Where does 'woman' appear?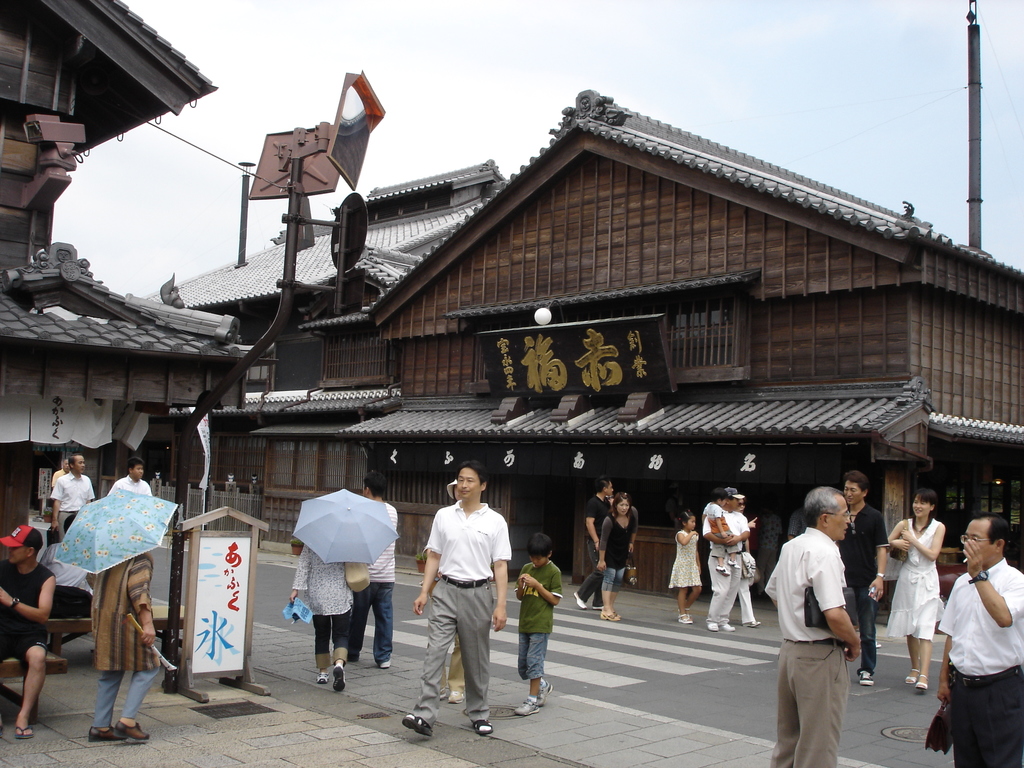
Appears at left=881, top=485, right=947, bottom=696.
